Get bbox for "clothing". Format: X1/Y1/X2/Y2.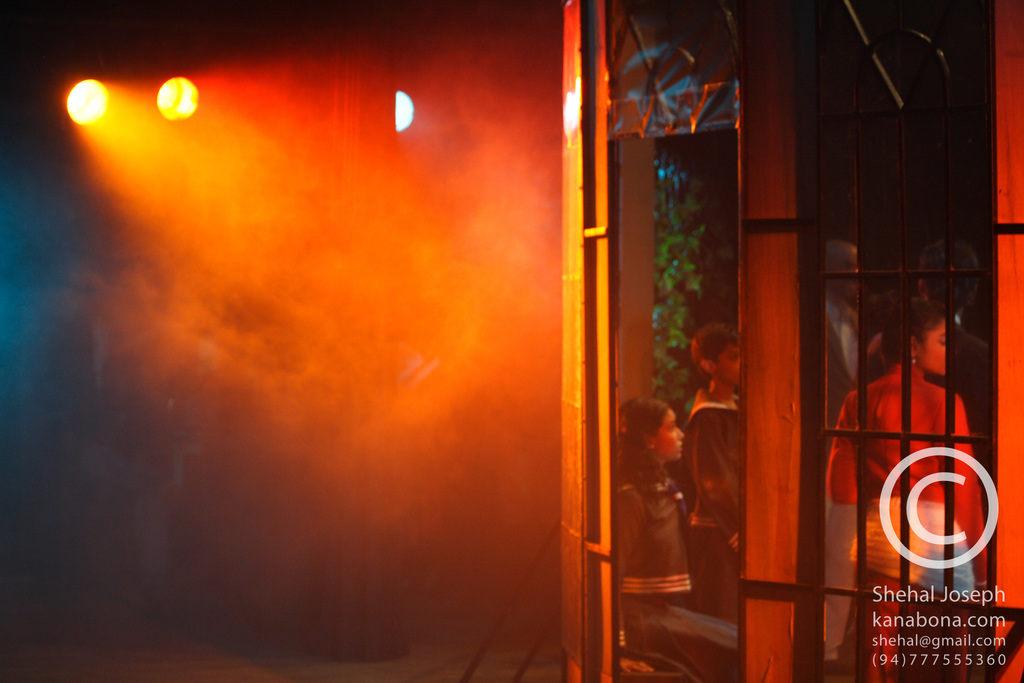
826/361/991/682.
